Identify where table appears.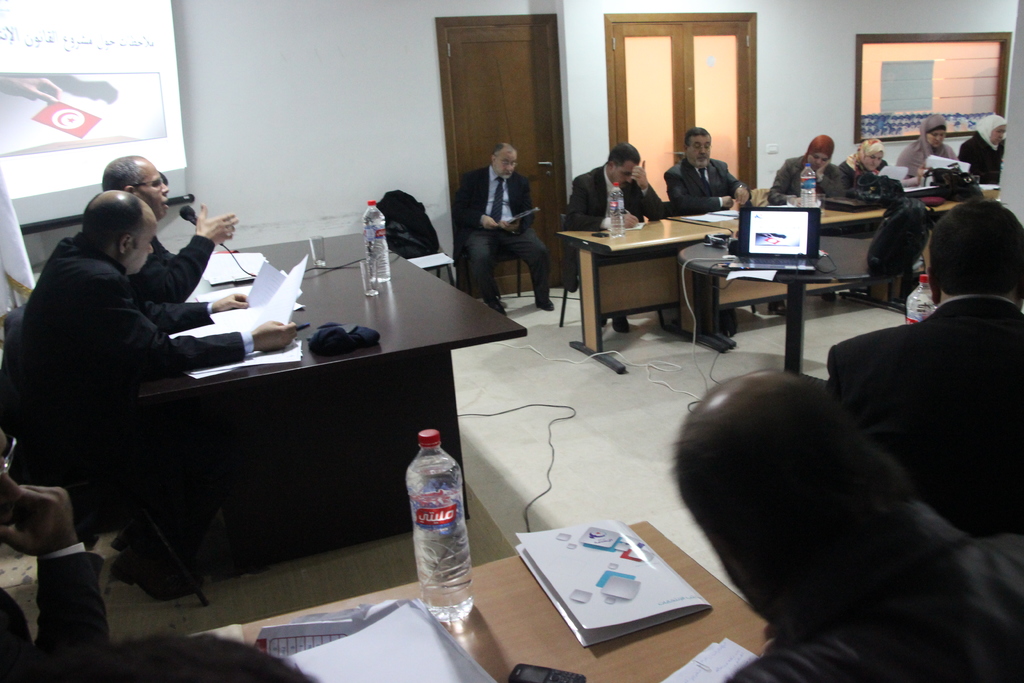
Appears at left=551, top=208, right=731, bottom=374.
